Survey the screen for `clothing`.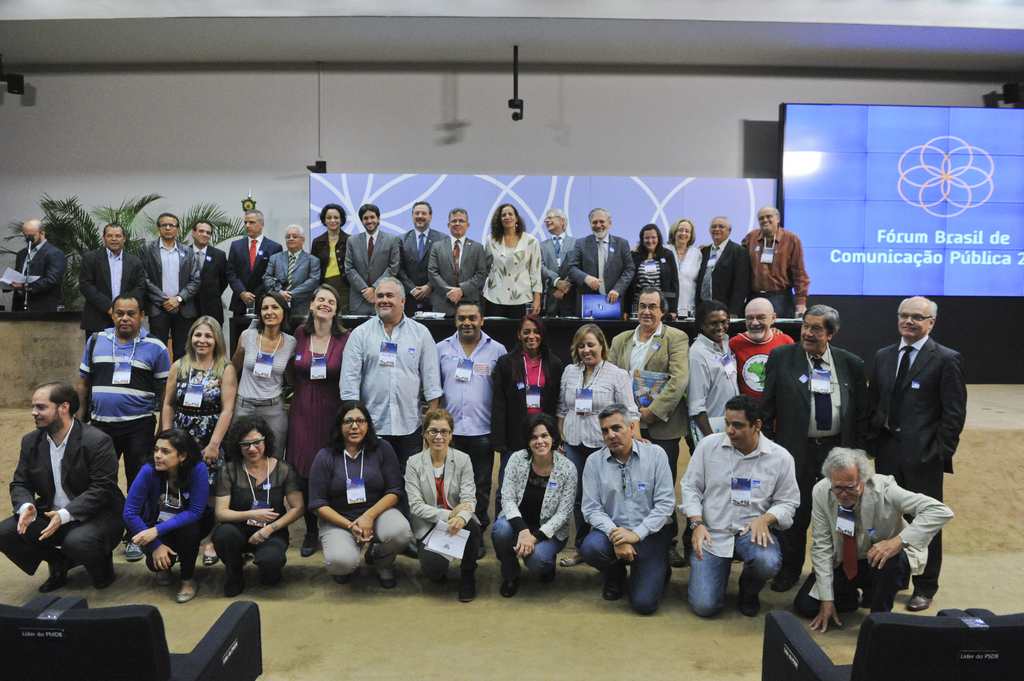
Survey found: (173, 356, 230, 490).
